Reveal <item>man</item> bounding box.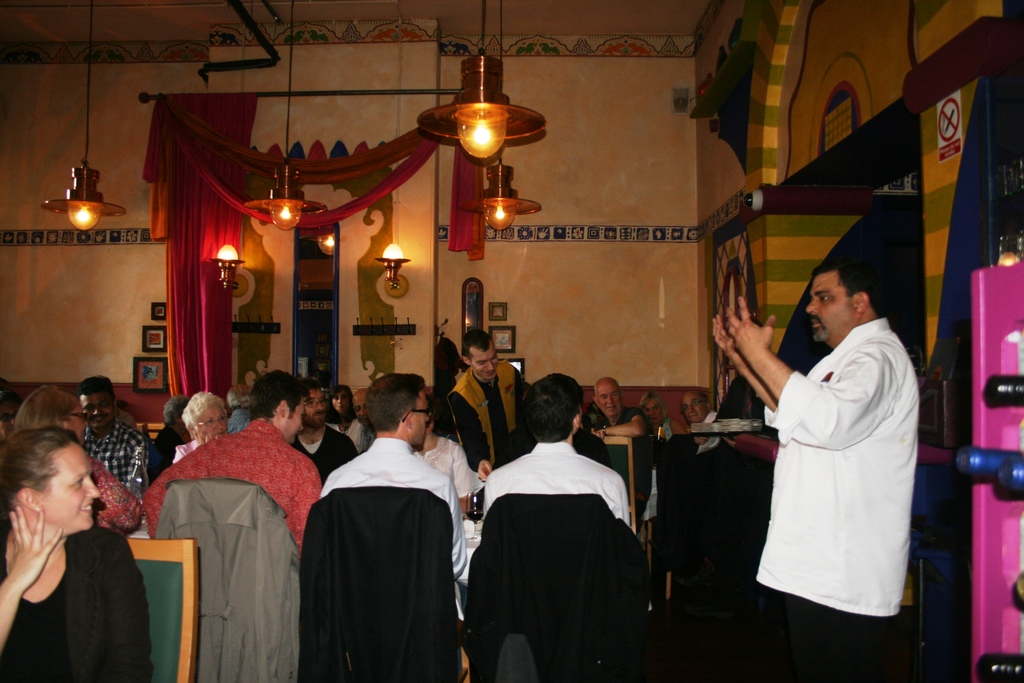
Revealed: [83,374,144,482].
